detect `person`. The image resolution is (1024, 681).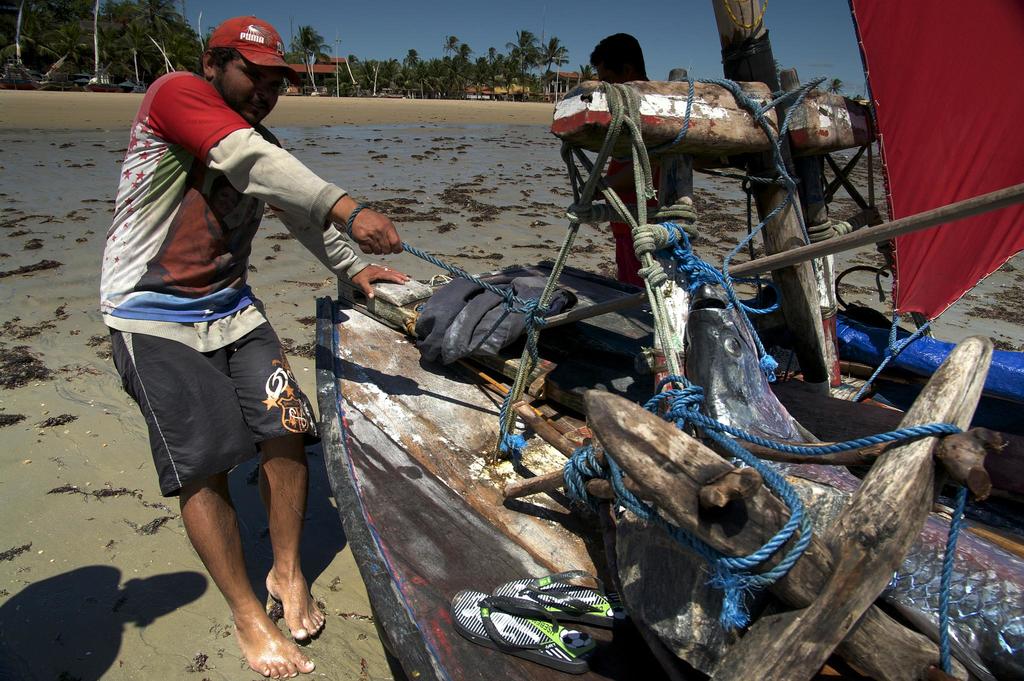
(591, 33, 696, 288).
